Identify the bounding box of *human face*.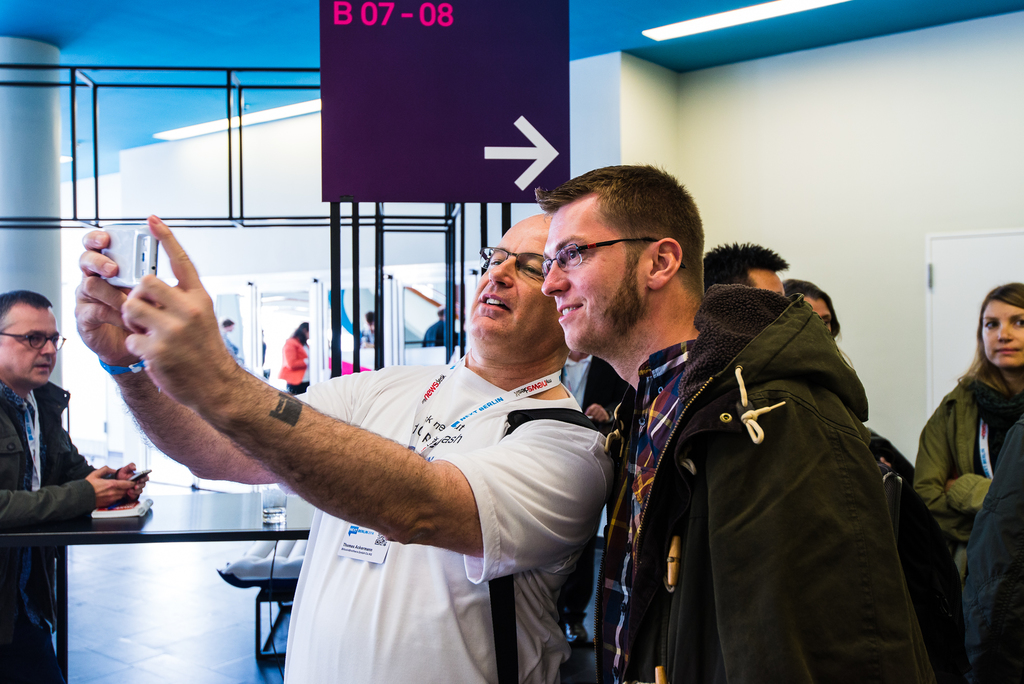
{"left": 471, "top": 217, "right": 563, "bottom": 359}.
